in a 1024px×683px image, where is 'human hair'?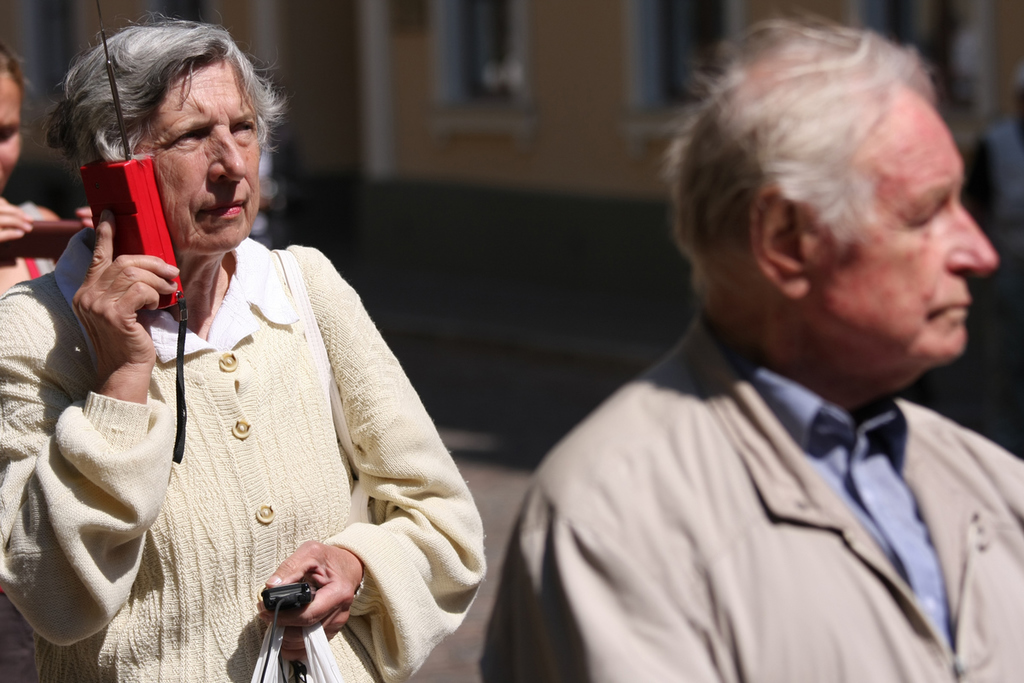
{"x1": 670, "y1": 10, "x2": 963, "y2": 349}.
